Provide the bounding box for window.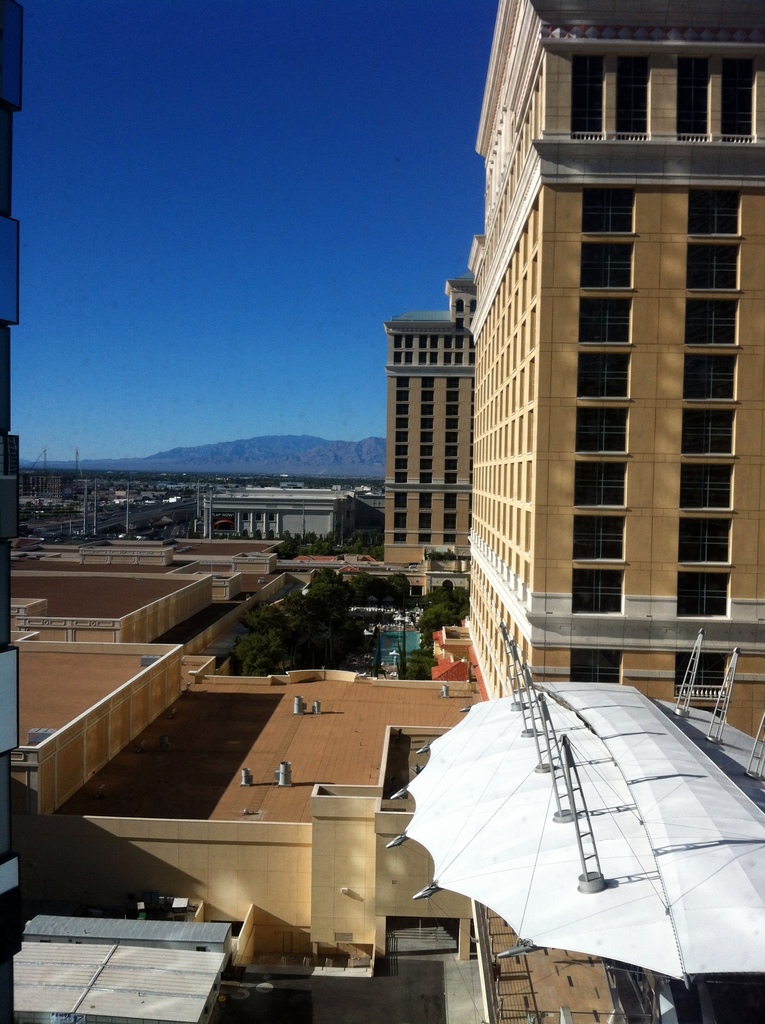
<bbox>672, 654, 727, 700</bbox>.
